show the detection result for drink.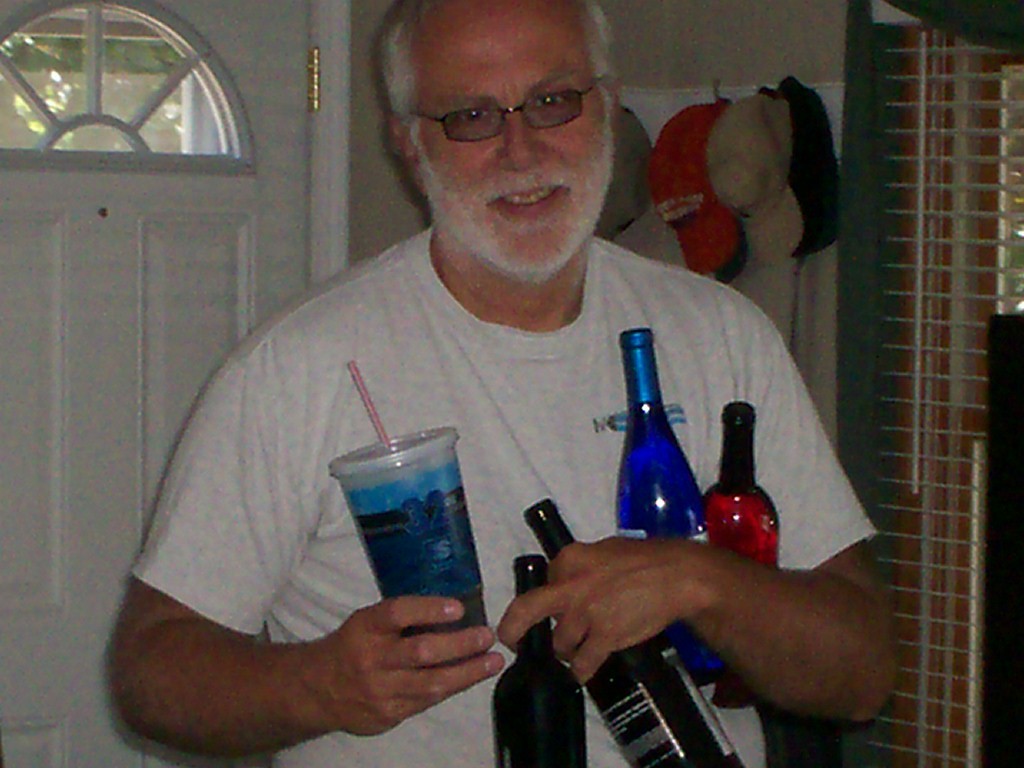
701 401 778 702.
